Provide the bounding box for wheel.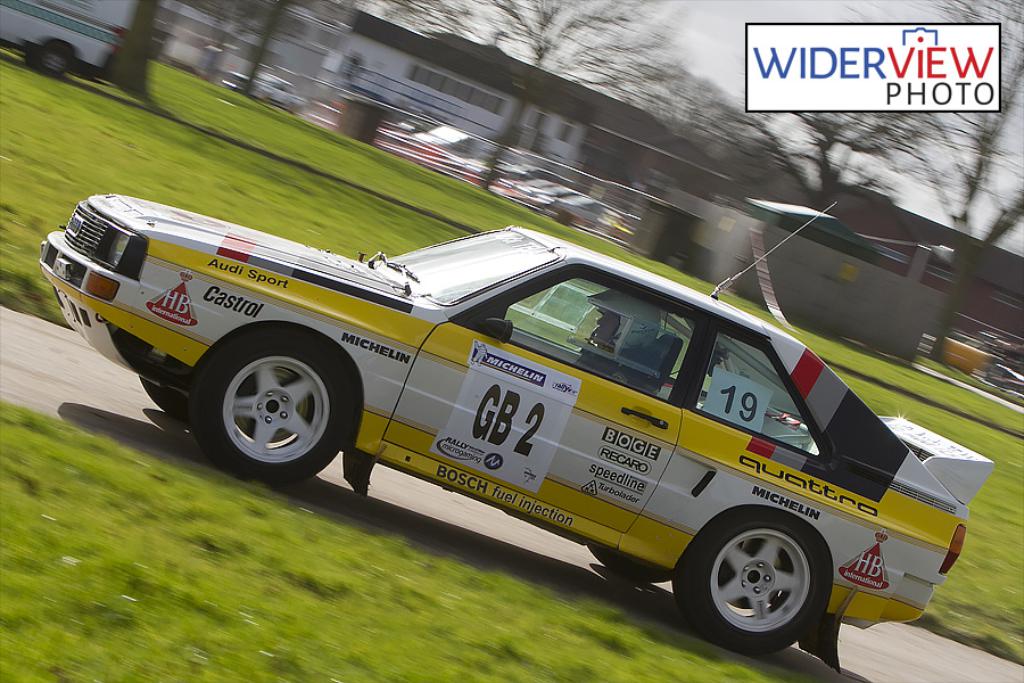
<region>146, 375, 182, 420</region>.
